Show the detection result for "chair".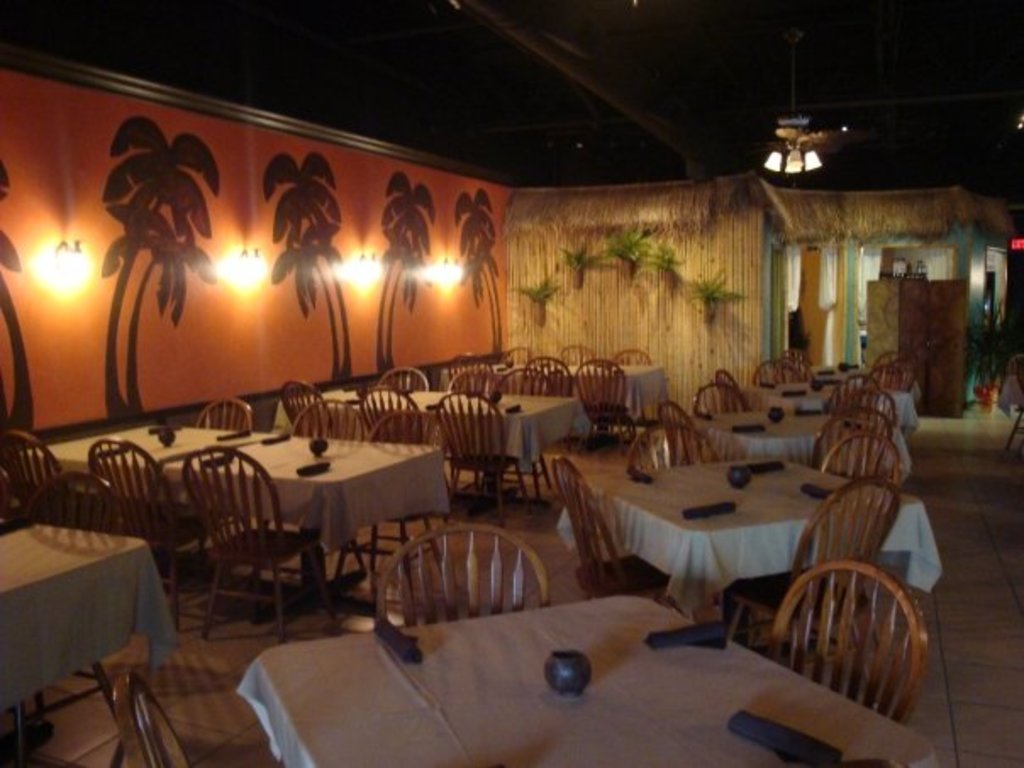
<region>658, 403, 693, 424</region>.
